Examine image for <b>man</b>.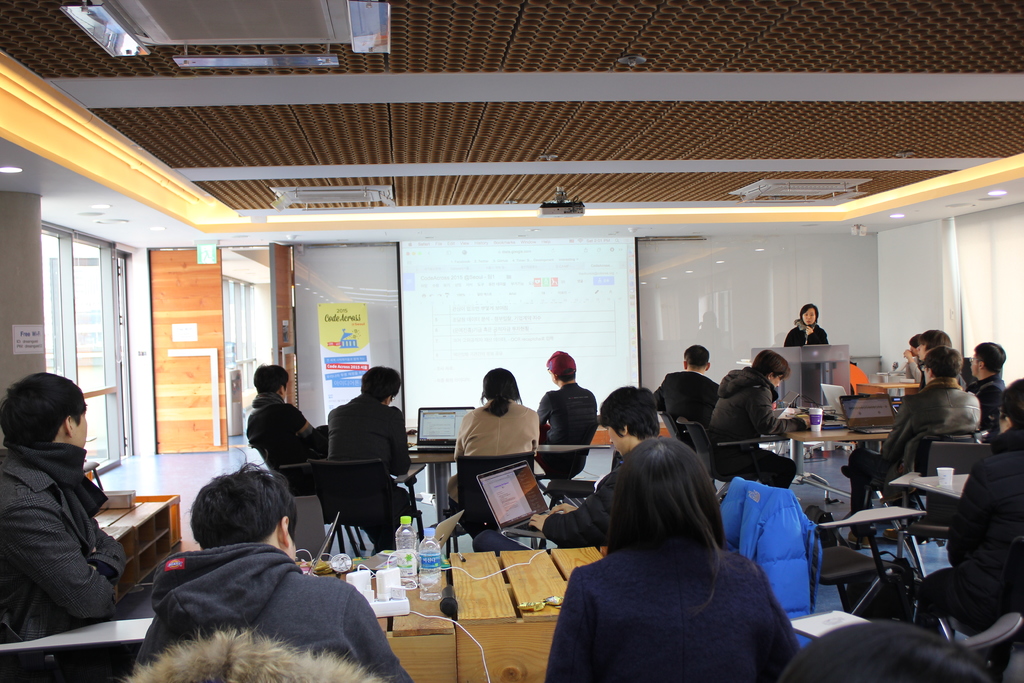
Examination result: {"left": 134, "top": 457, "right": 419, "bottom": 682}.
